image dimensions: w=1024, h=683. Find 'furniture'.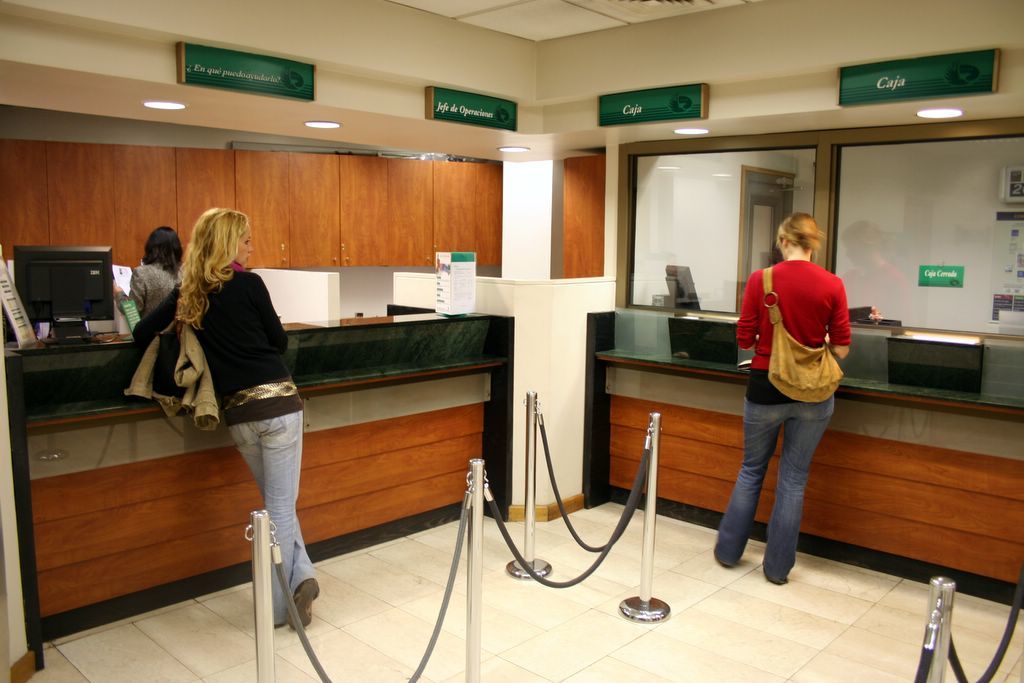
[left=582, top=308, right=1023, bottom=608].
